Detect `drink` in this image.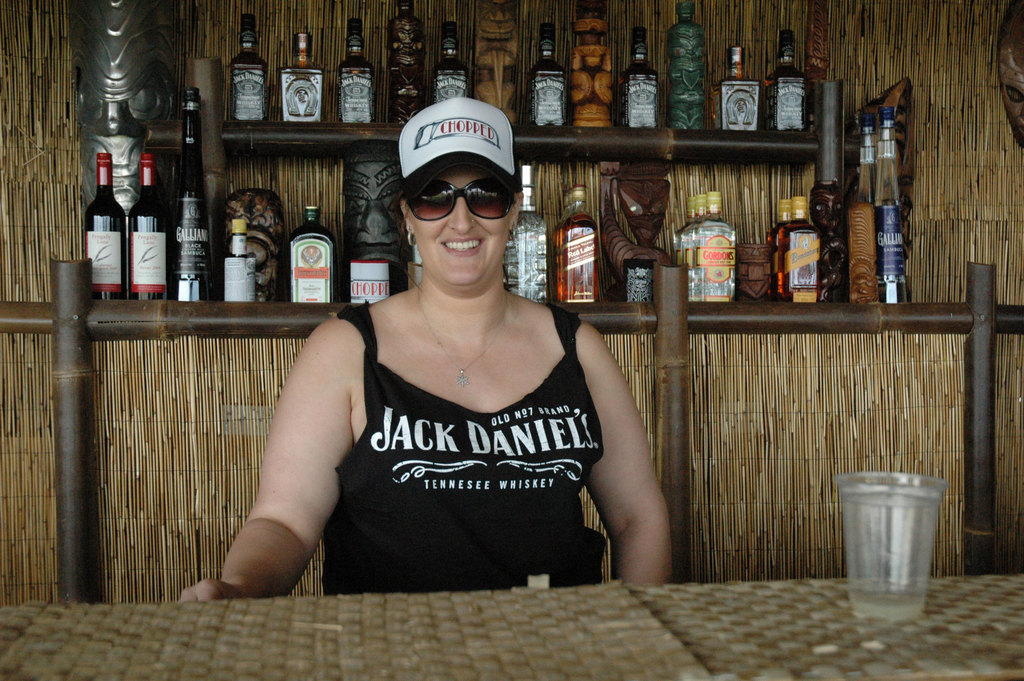
Detection: <box>619,24,665,131</box>.
